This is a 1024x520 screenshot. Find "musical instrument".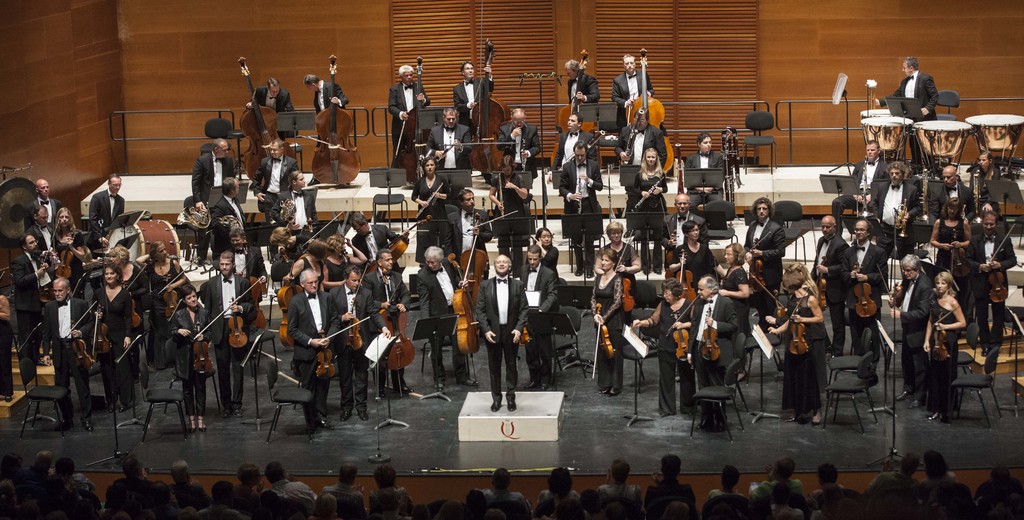
Bounding box: (277,271,308,350).
